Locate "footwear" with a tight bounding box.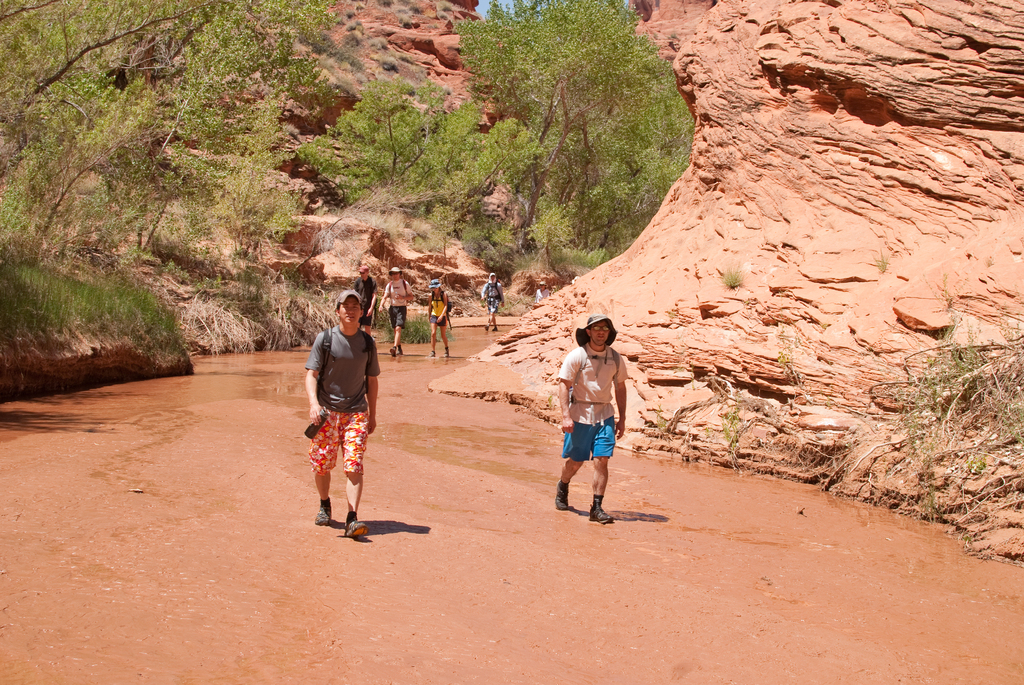
detection(443, 349, 448, 355).
